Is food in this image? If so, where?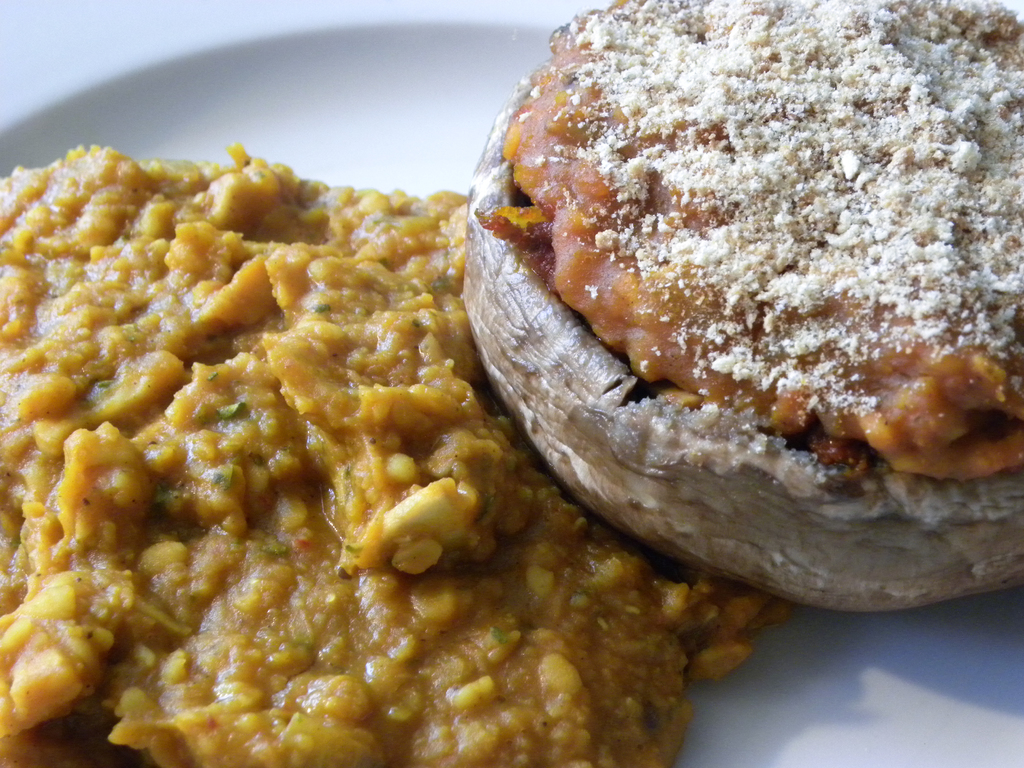
Yes, at pyautogui.locateOnScreen(10, 99, 696, 767).
